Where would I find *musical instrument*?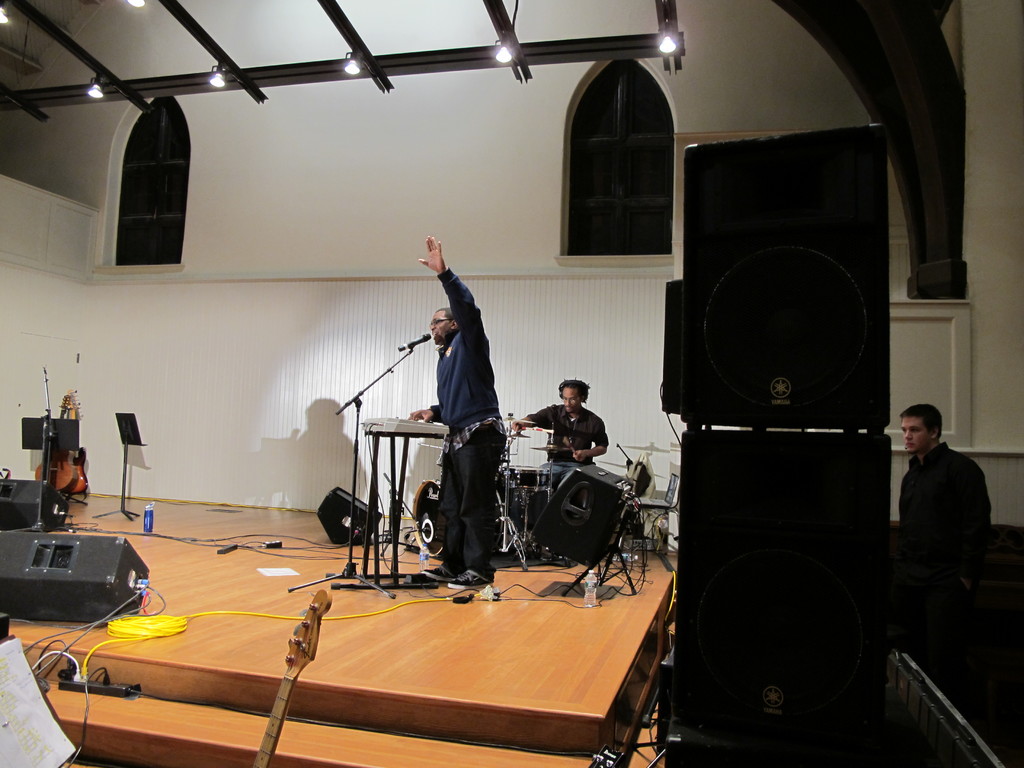
At {"x1": 63, "y1": 396, "x2": 91, "y2": 503}.
